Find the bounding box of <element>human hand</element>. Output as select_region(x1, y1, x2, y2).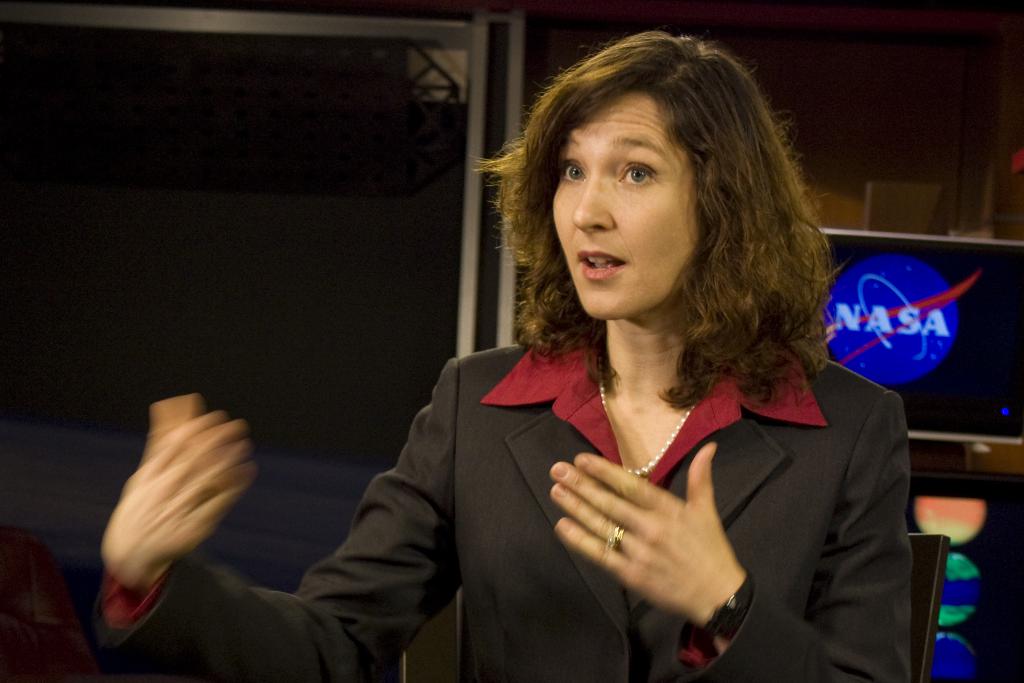
select_region(98, 390, 255, 587).
